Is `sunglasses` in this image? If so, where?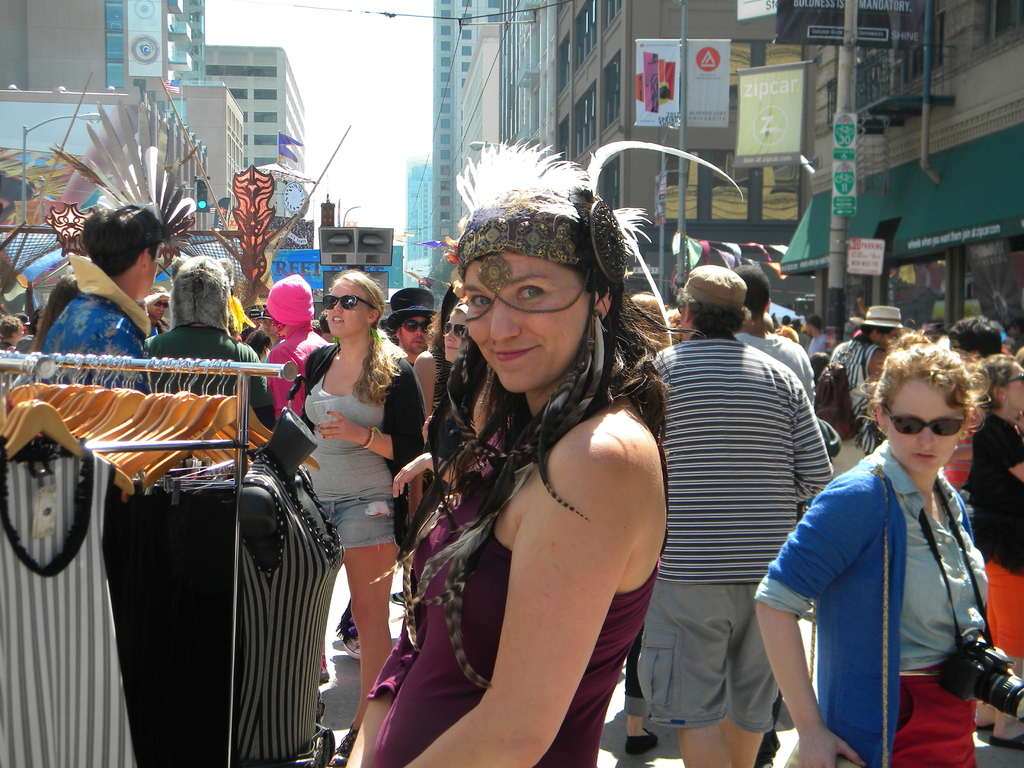
Yes, at (x1=883, y1=404, x2=965, y2=436).
